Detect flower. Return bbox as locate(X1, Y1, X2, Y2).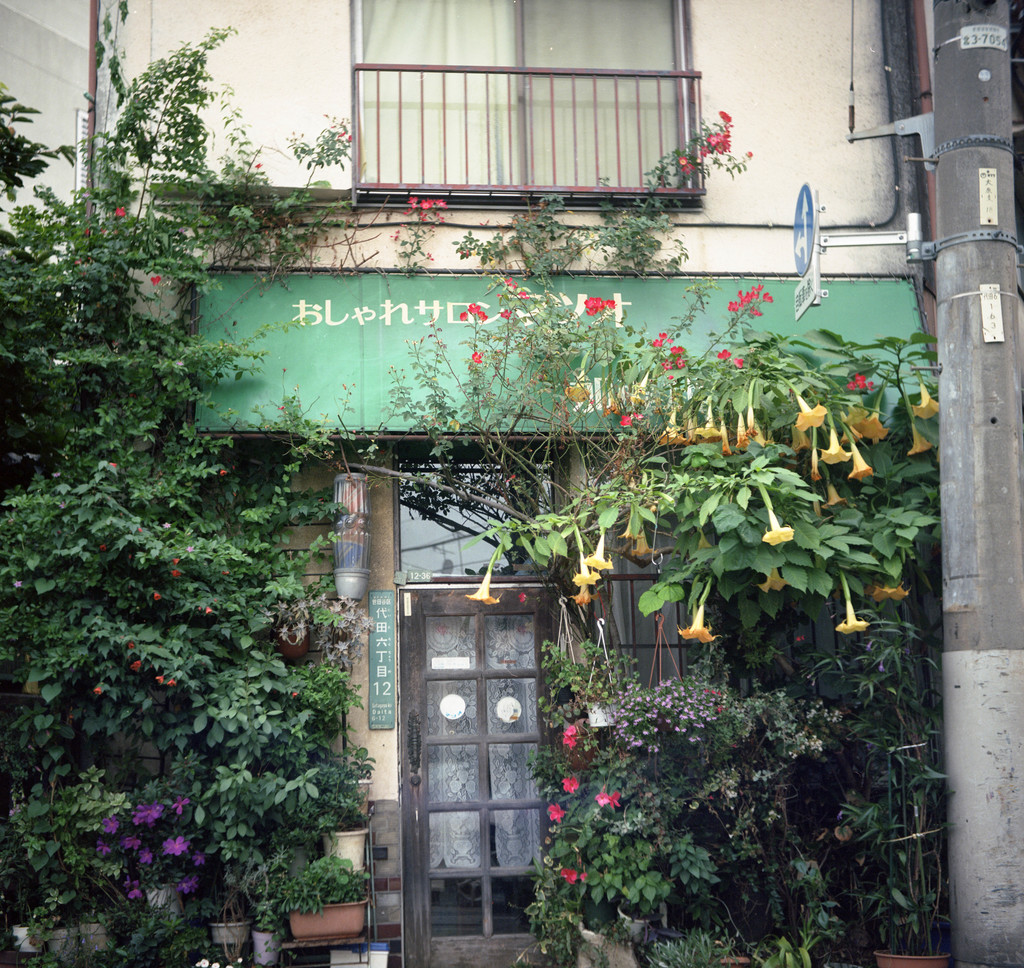
locate(460, 311, 467, 322).
